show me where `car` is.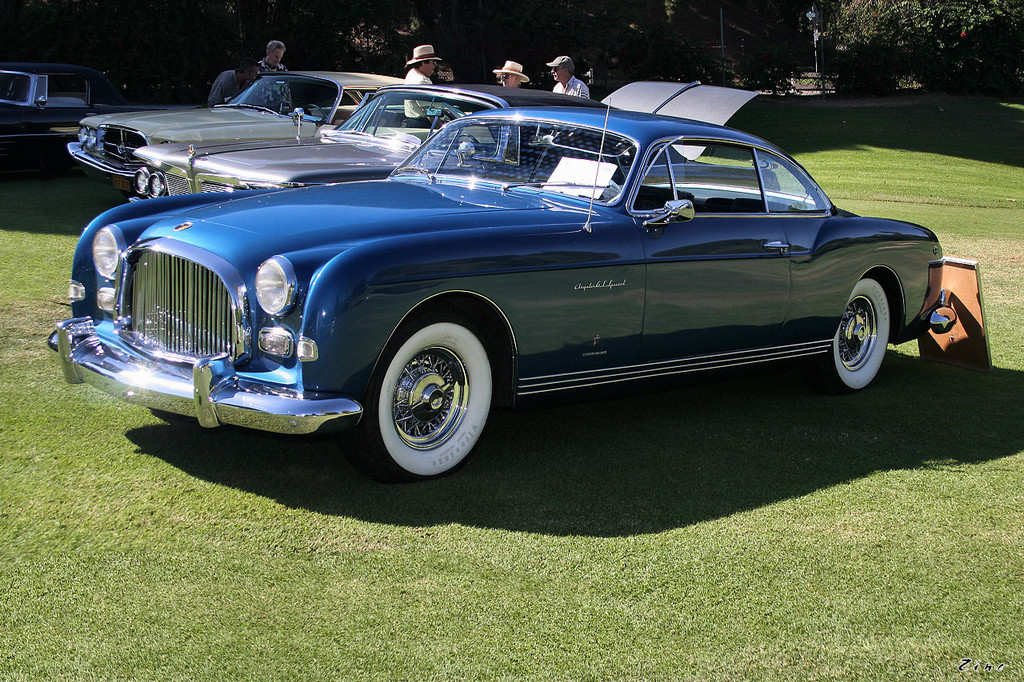
`car` is at detection(62, 73, 404, 190).
